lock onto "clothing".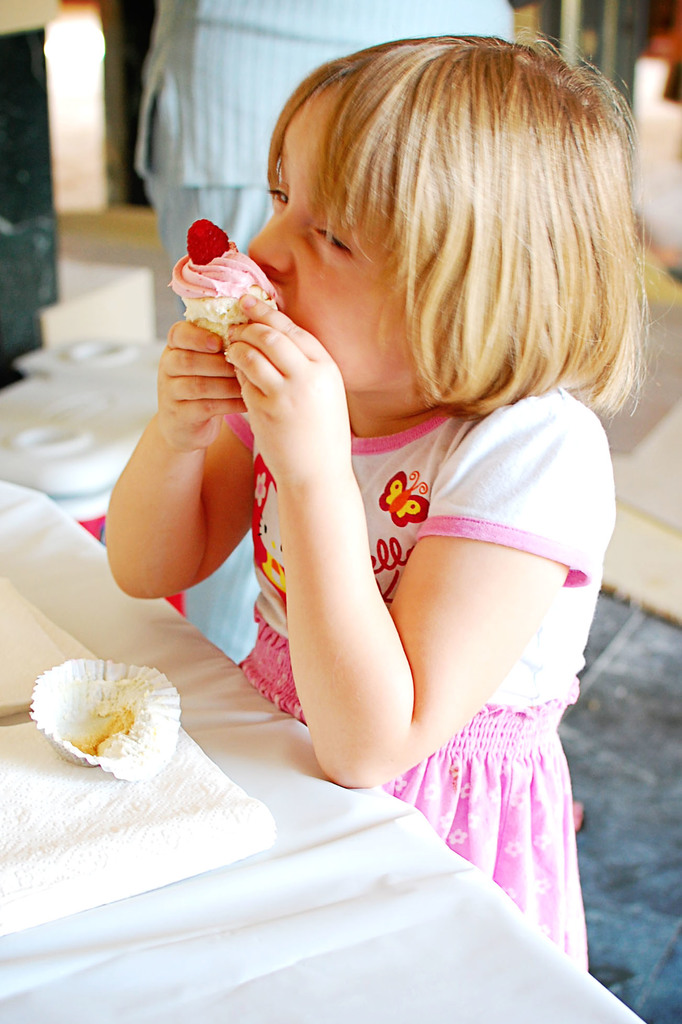
Locked: bbox=(233, 370, 603, 993).
